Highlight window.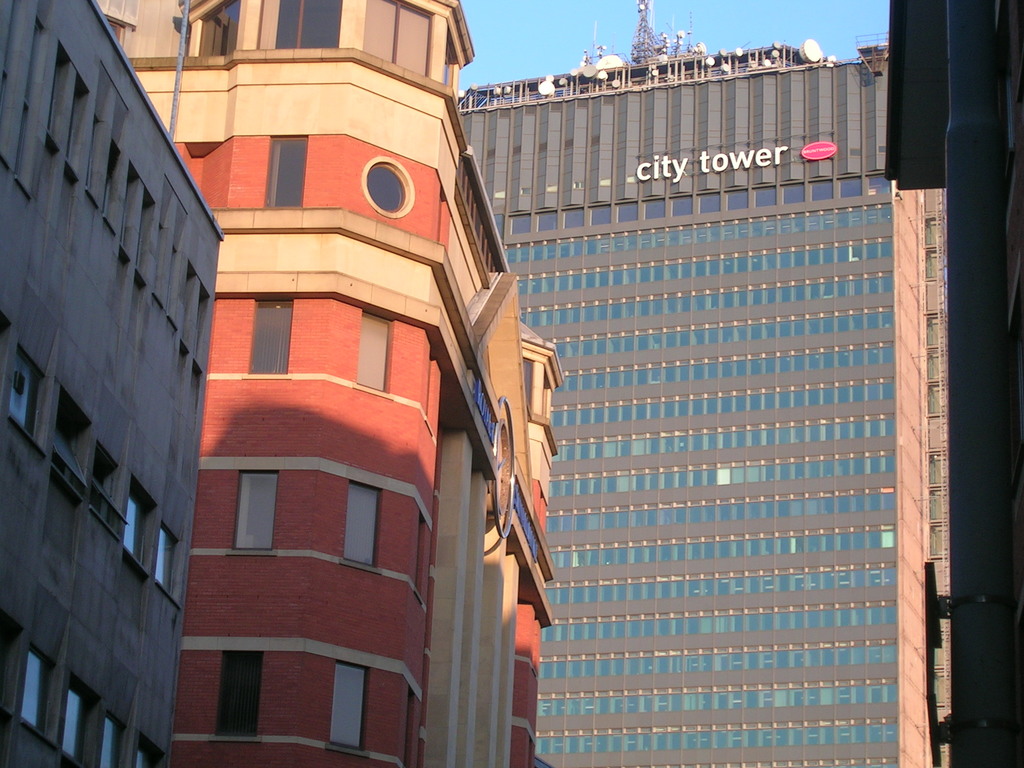
Highlighted region: [356,150,424,221].
